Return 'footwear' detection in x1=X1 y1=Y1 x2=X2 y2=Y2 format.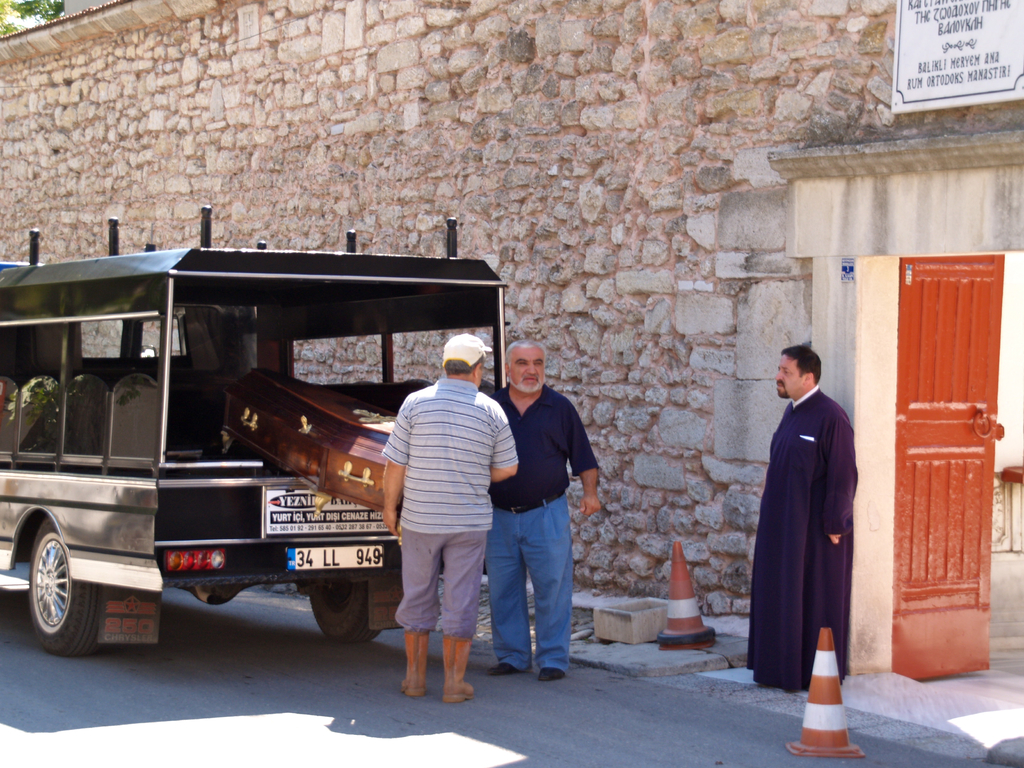
x1=440 y1=632 x2=475 y2=701.
